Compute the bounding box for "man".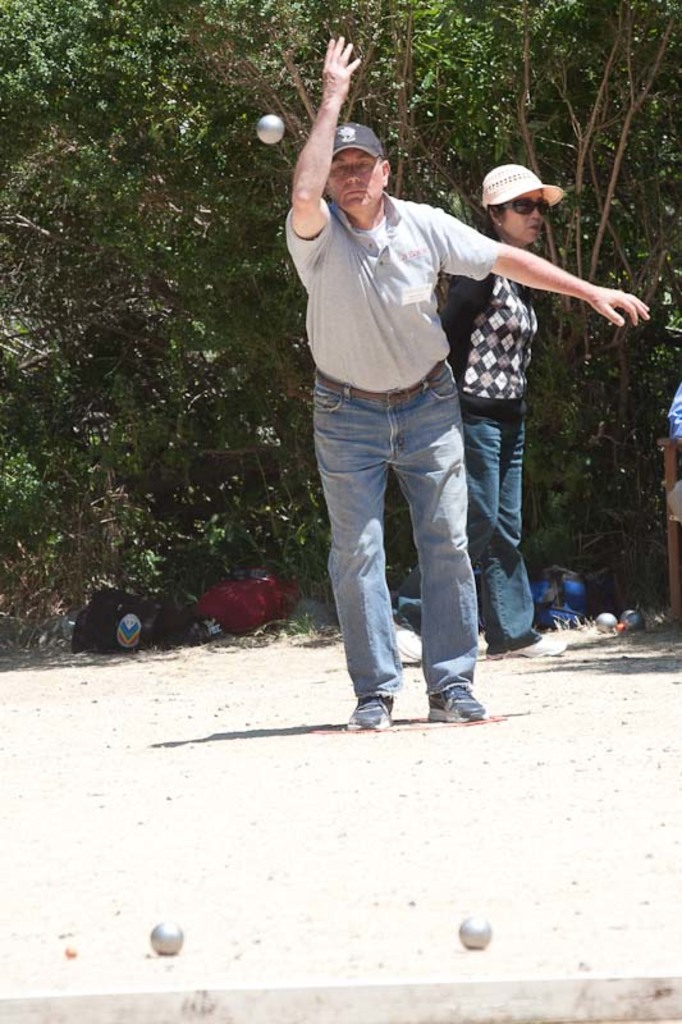
[287, 33, 656, 745].
